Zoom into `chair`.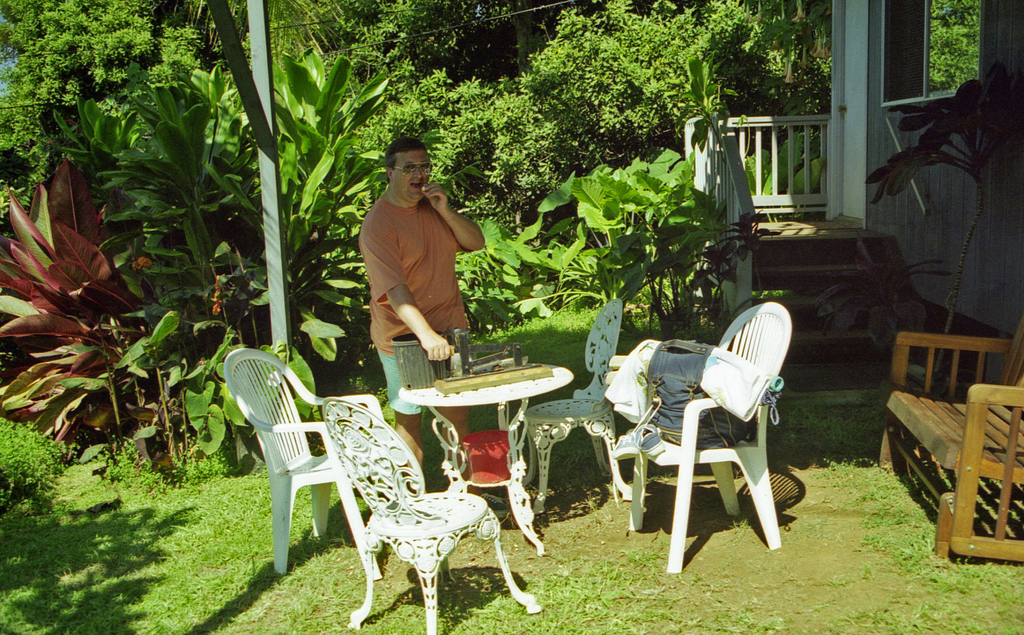
Zoom target: {"left": 219, "top": 355, "right": 369, "bottom": 583}.
